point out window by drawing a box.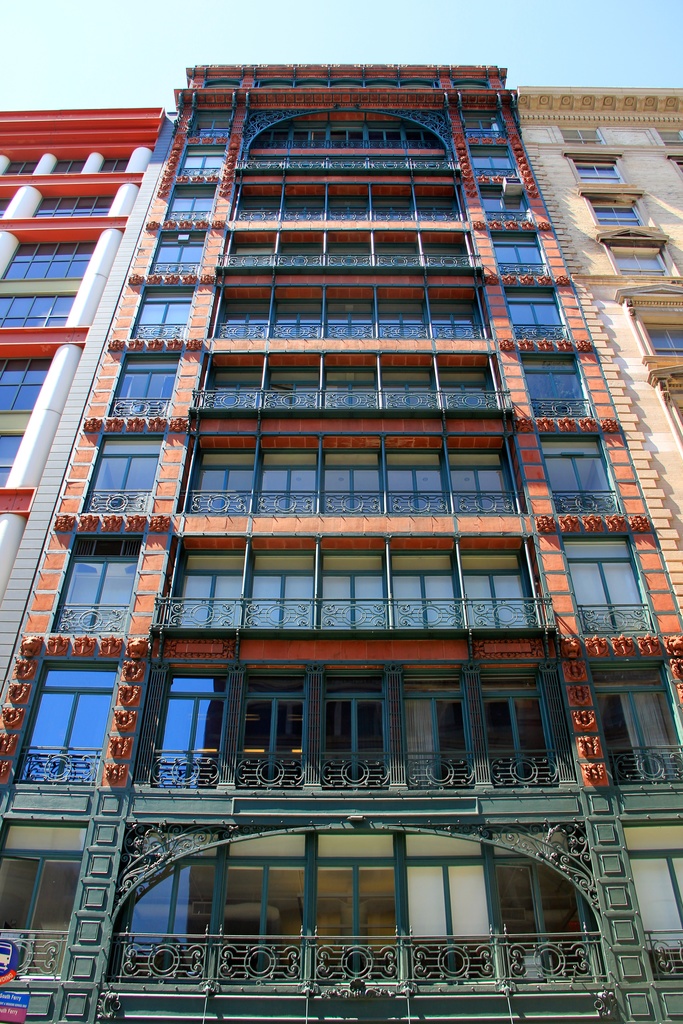
left=463, top=534, right=528, bottom=629.
